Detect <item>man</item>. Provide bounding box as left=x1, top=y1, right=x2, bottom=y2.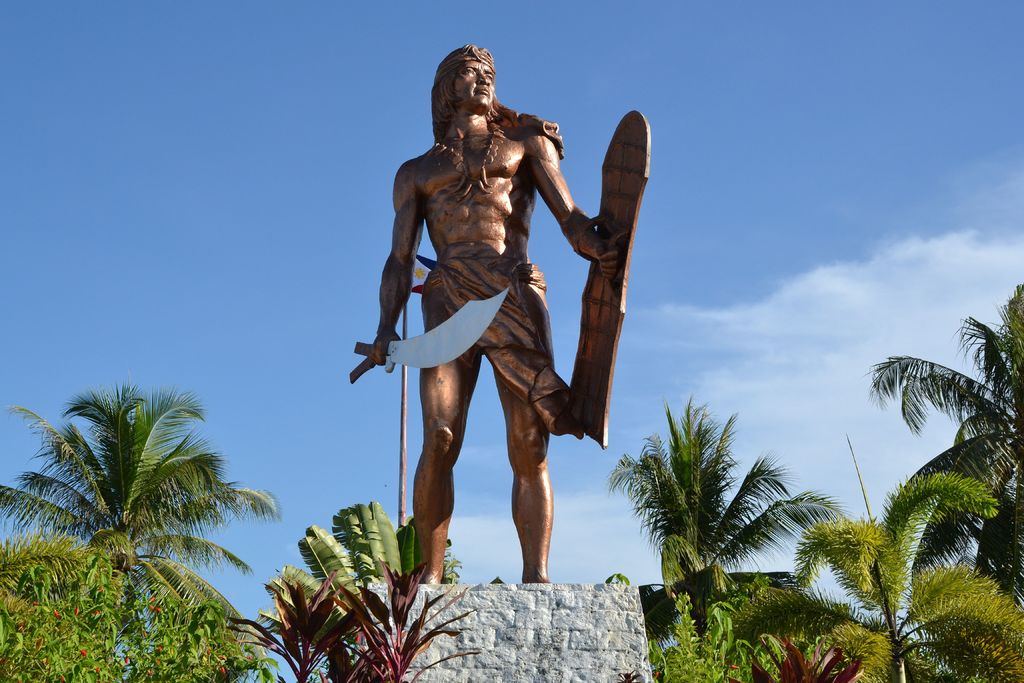
left=366, top=68, right=598, bottom=614.
